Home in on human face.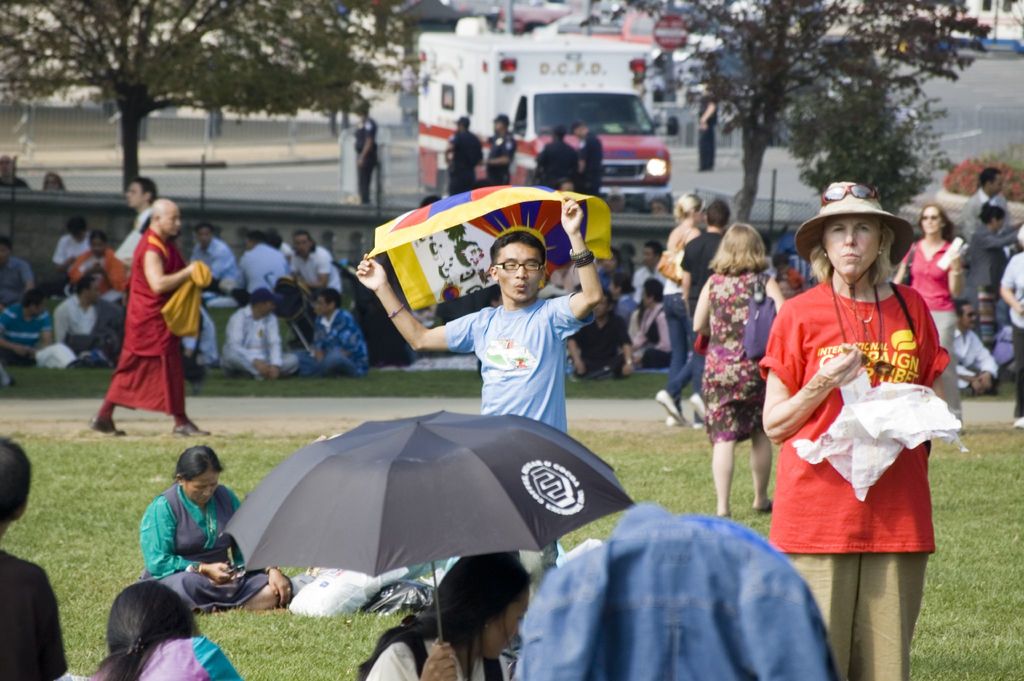
Homed in at (917, 205, 939, 231).
